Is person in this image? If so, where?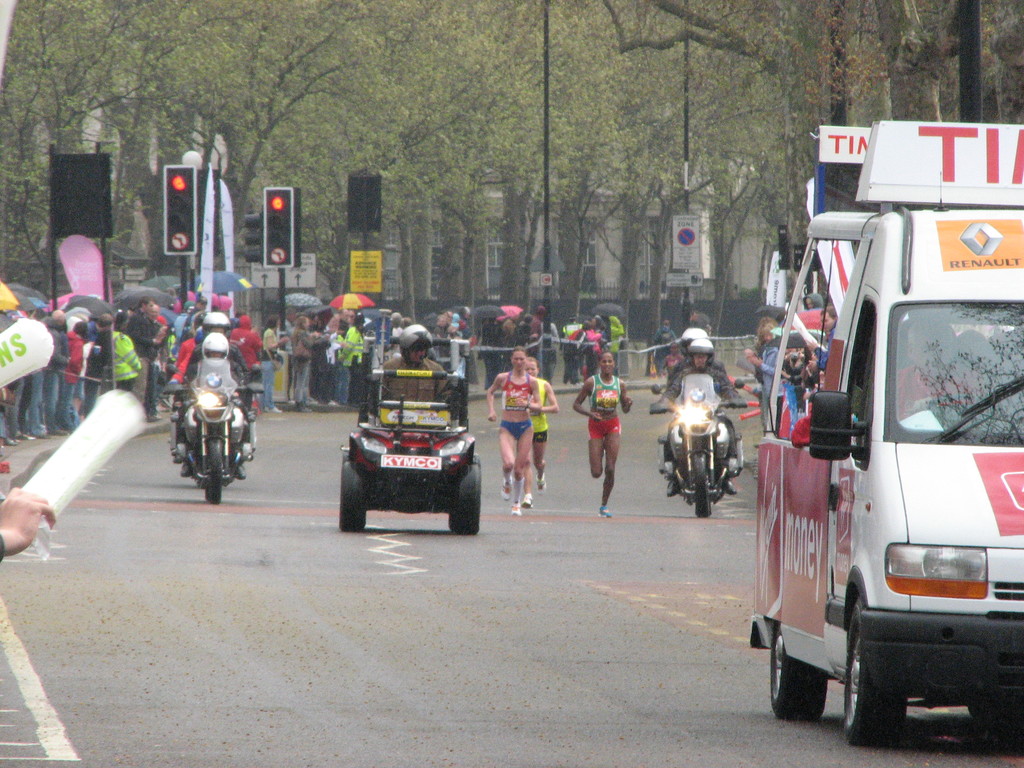
Yes, at (484, 347, 539, 508).
